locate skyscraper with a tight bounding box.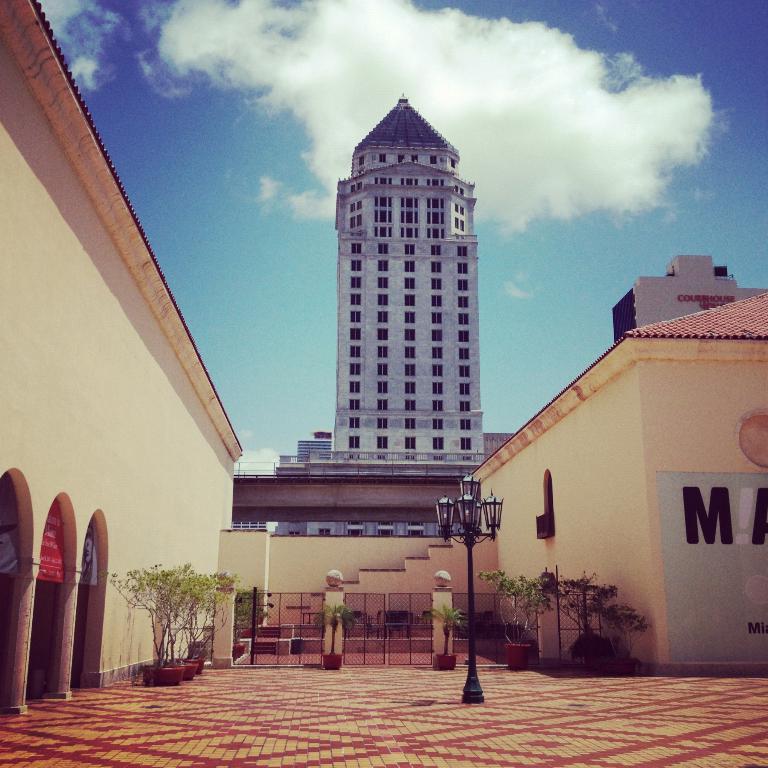
{"left": 285, "top": 105, "right": 471, "bottom": 498}.
